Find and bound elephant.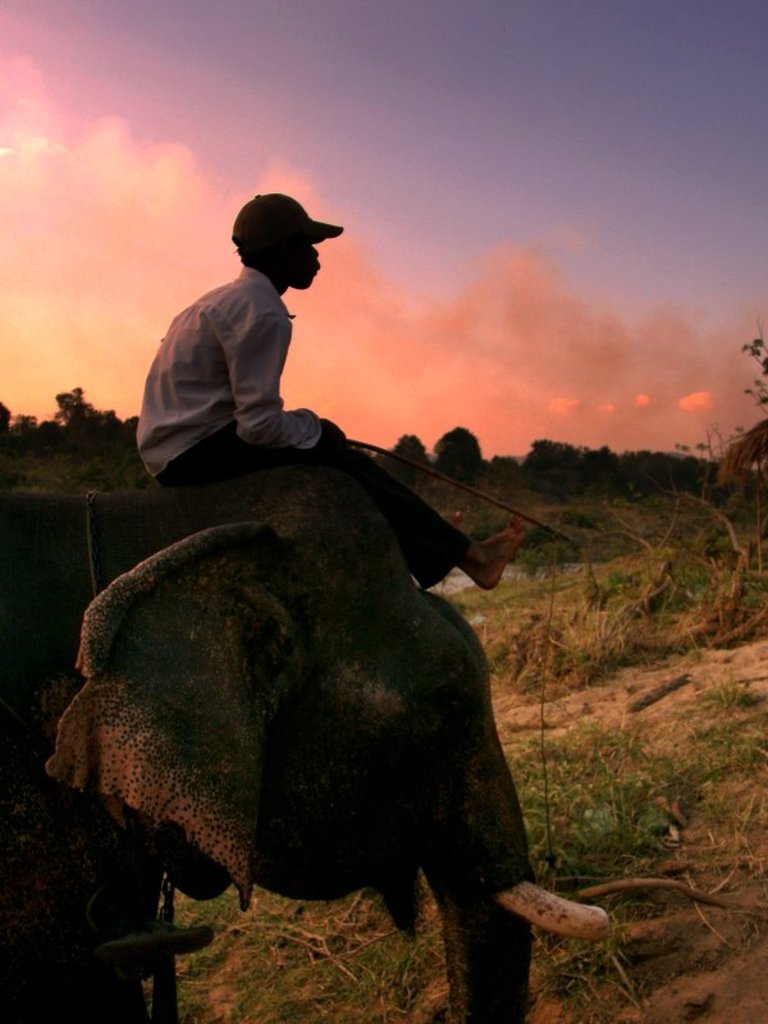
Bound: bbox=(0, 495, 612, 1023).
